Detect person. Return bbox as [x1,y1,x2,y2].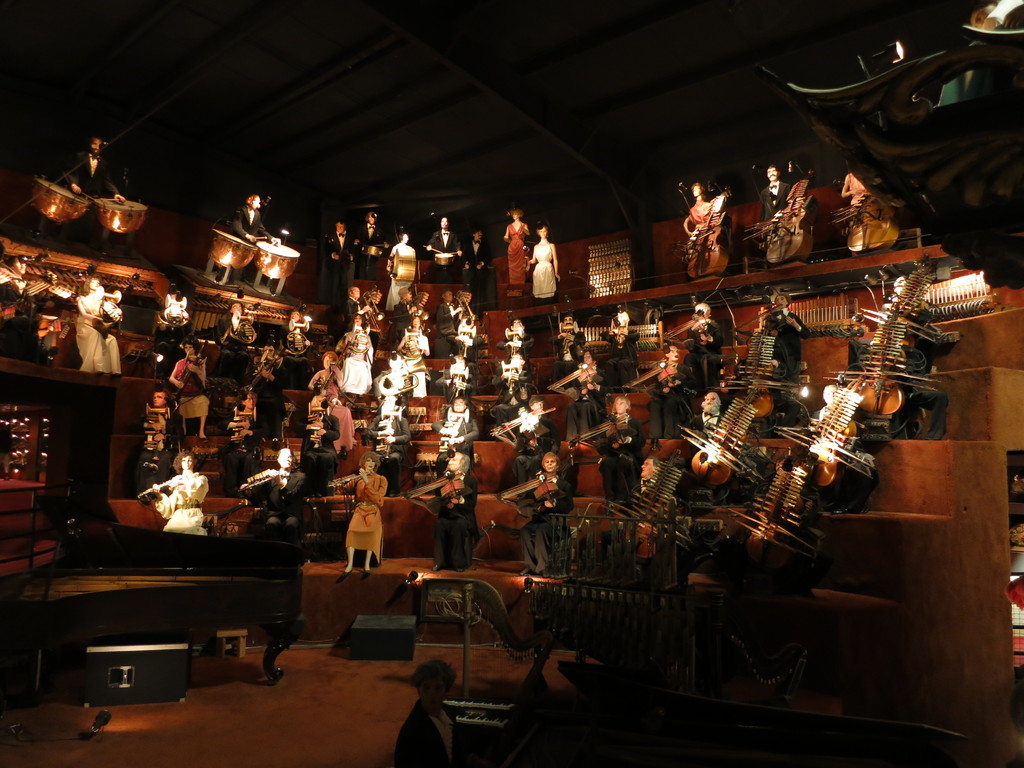
[279,299,320,366].
